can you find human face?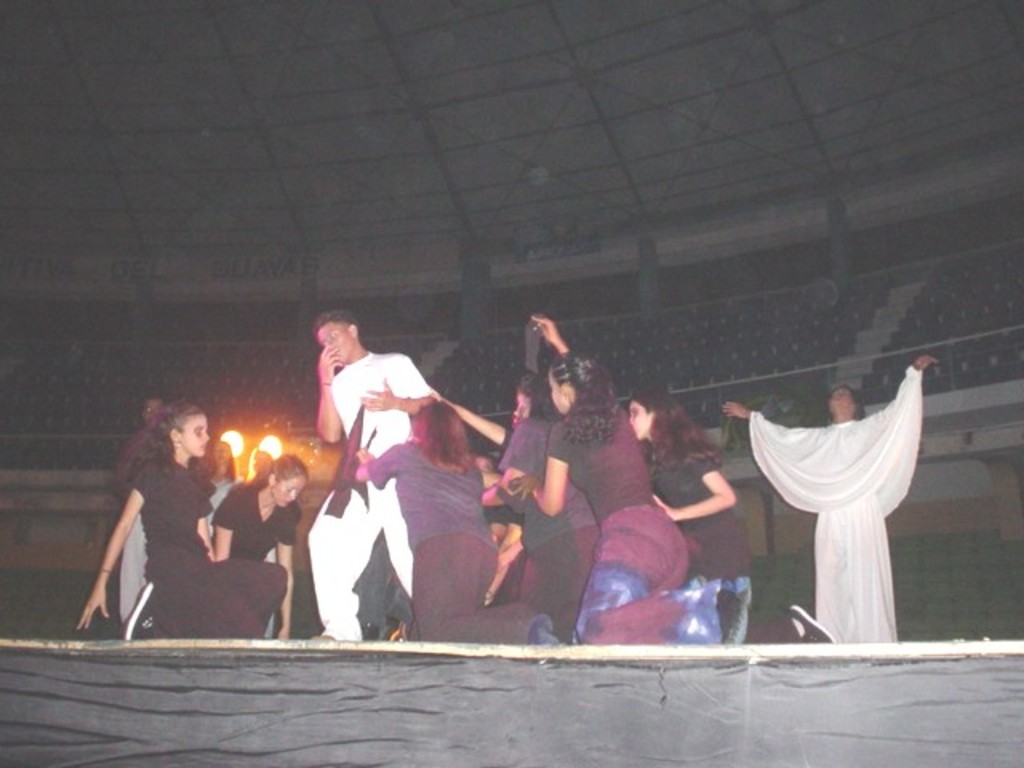
Yes, bounding box: 179:416:213:456.
